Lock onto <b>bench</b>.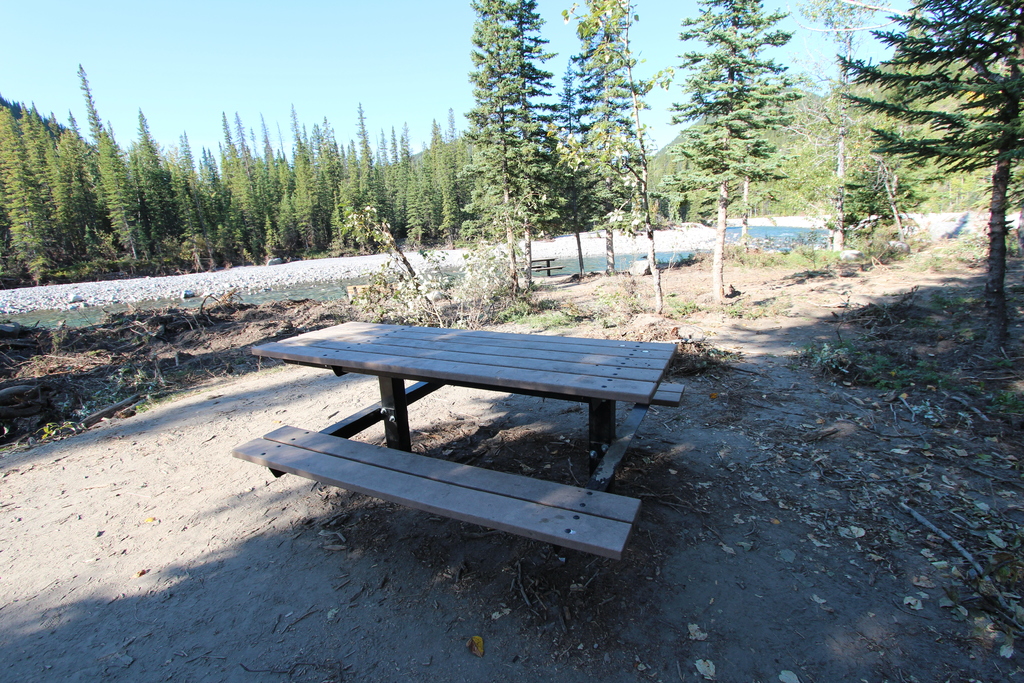
Locked: 531:255:564:275.
